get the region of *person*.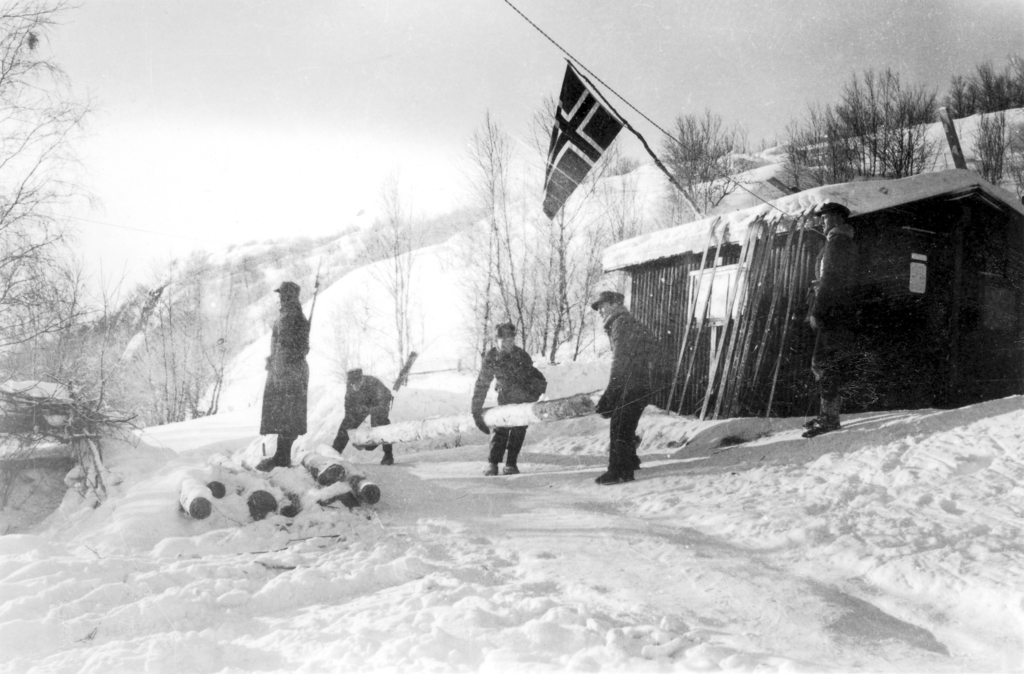
box=[332, 375, 396, 467].
